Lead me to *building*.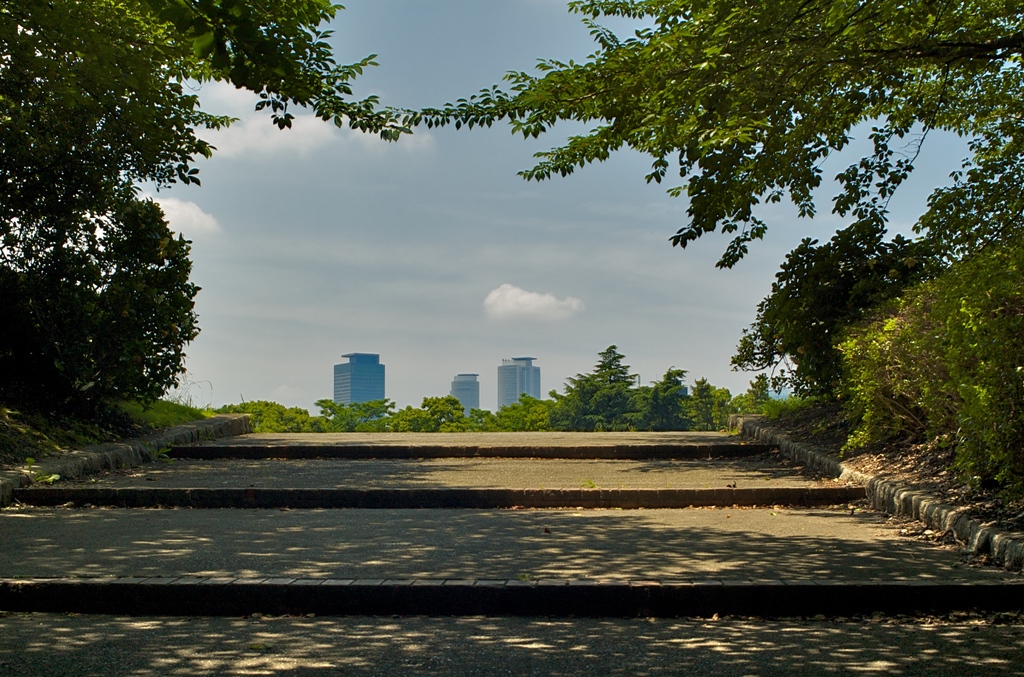
Lead to bbox=[332, 352, 387, 419].
